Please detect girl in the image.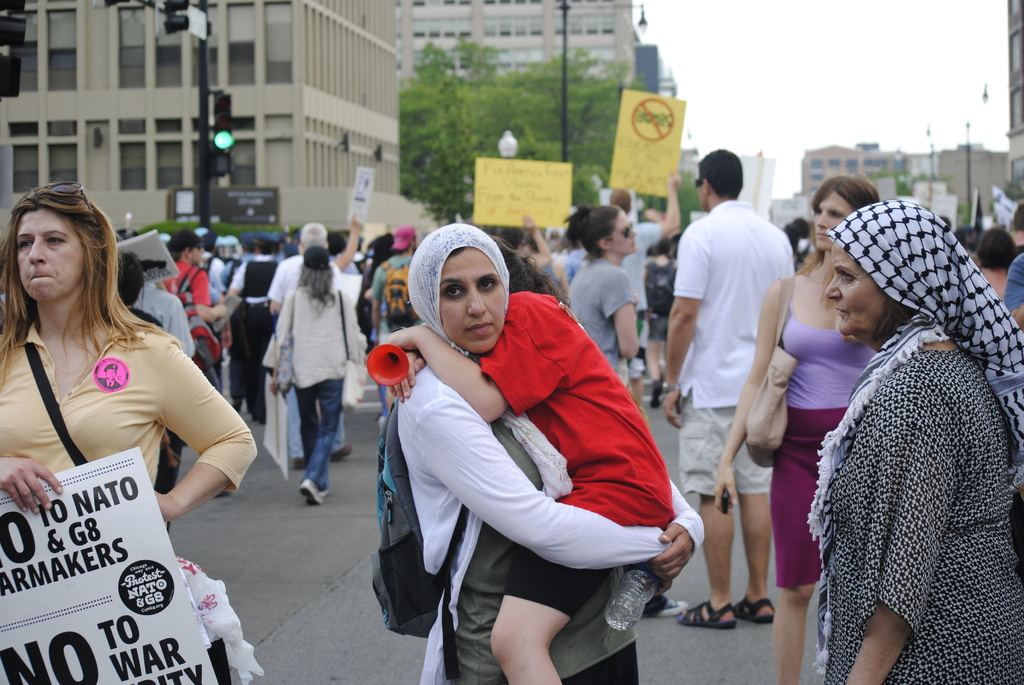
x1=795, y1=195, x2=1023, y2=684.
